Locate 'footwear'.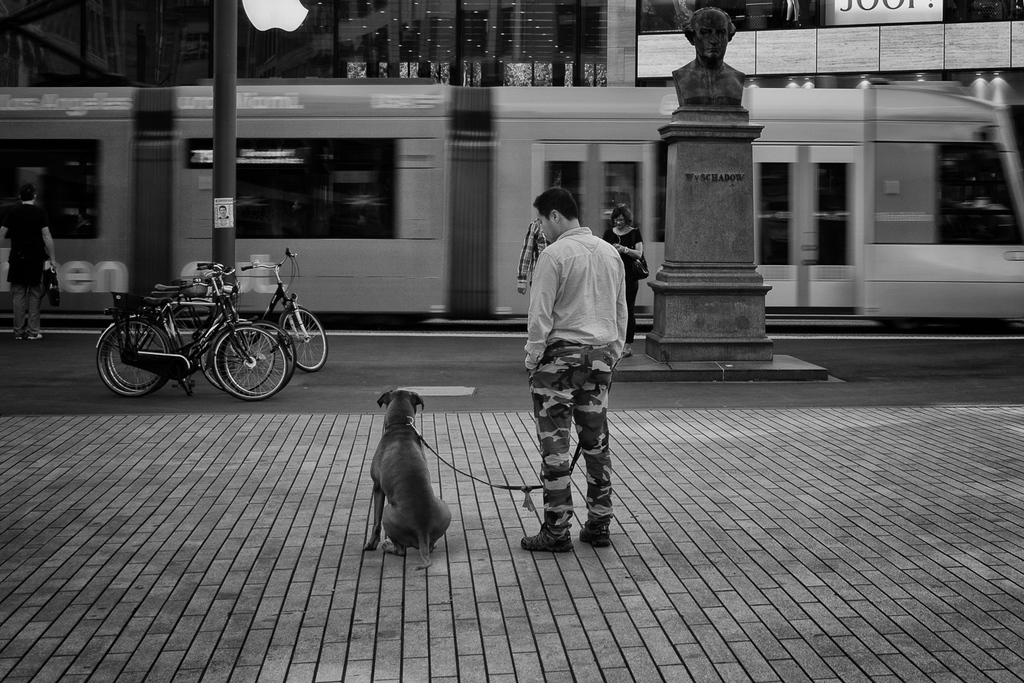
Bounding box: left=621, top=350, right=630, bottom=359.
